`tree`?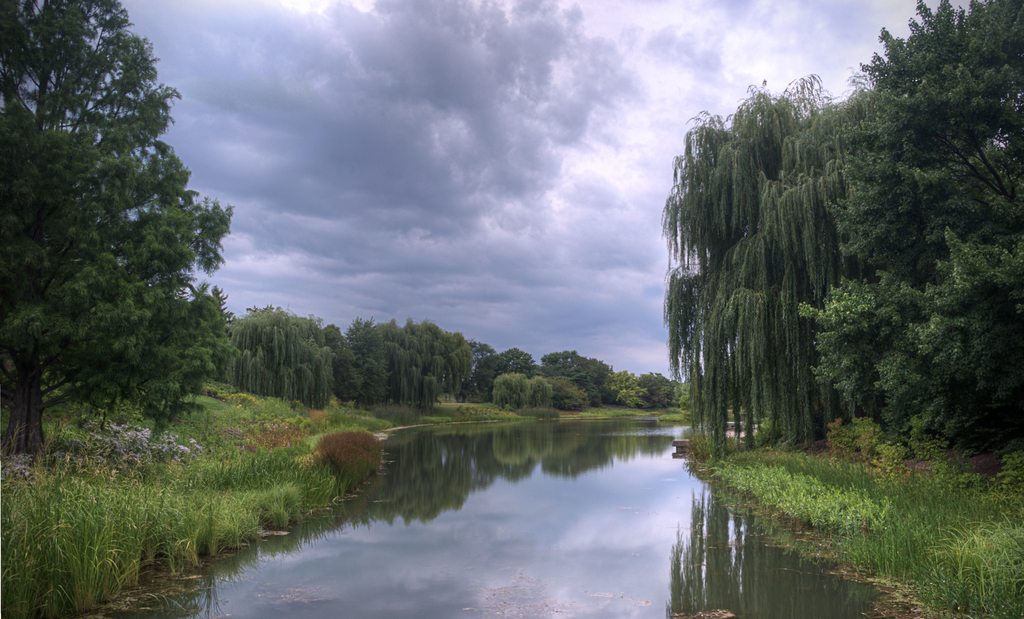
Rect(298, 335, 331, 415)
